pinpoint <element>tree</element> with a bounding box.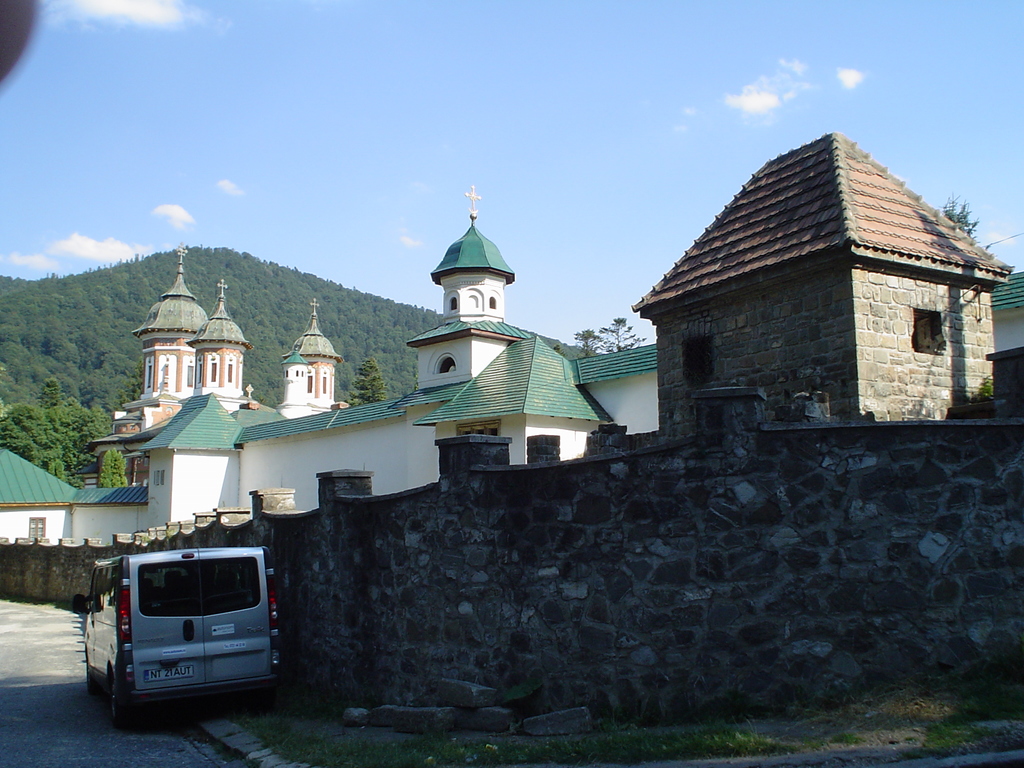
[50, 396, 93, 472].
